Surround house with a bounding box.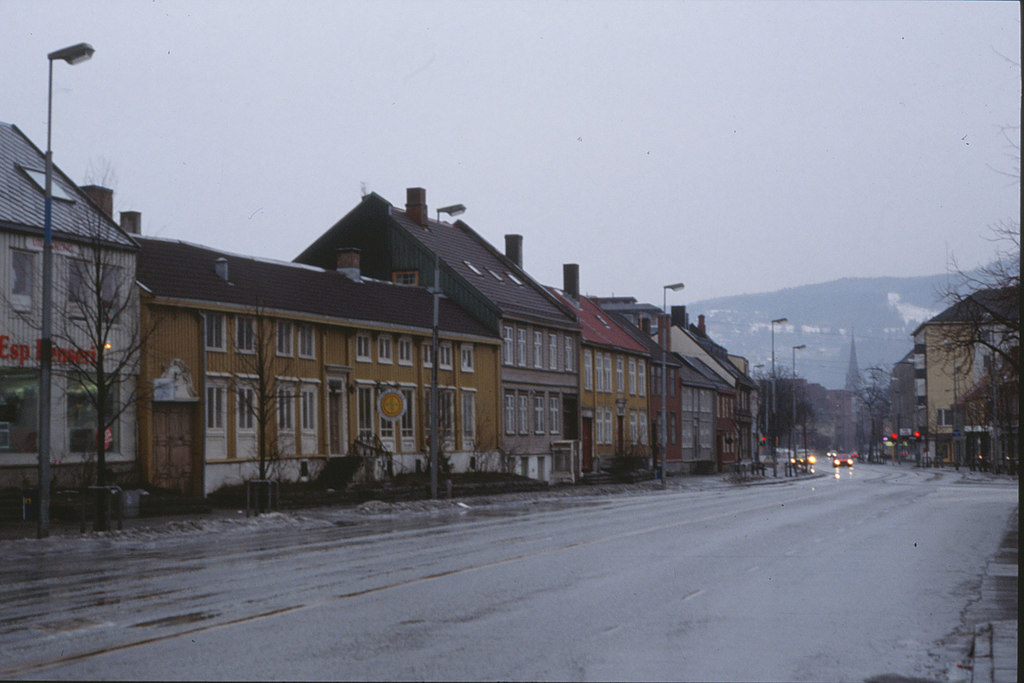
detection(625, 301, 720, 473).
